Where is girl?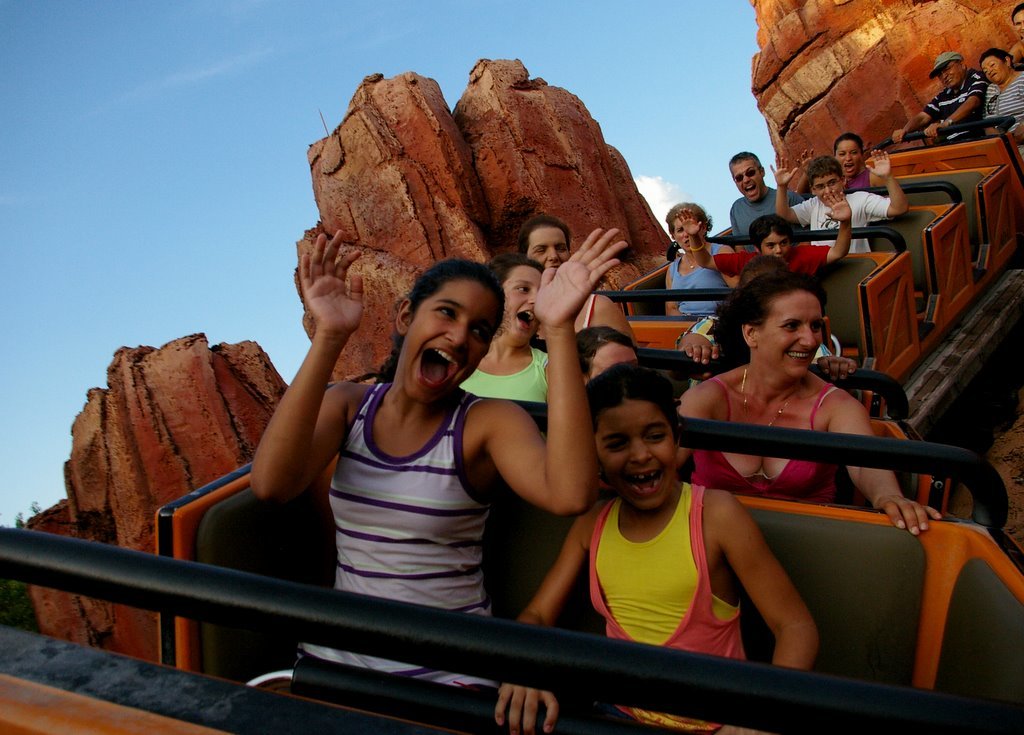
bbox=[457, 254, 552, 410].
